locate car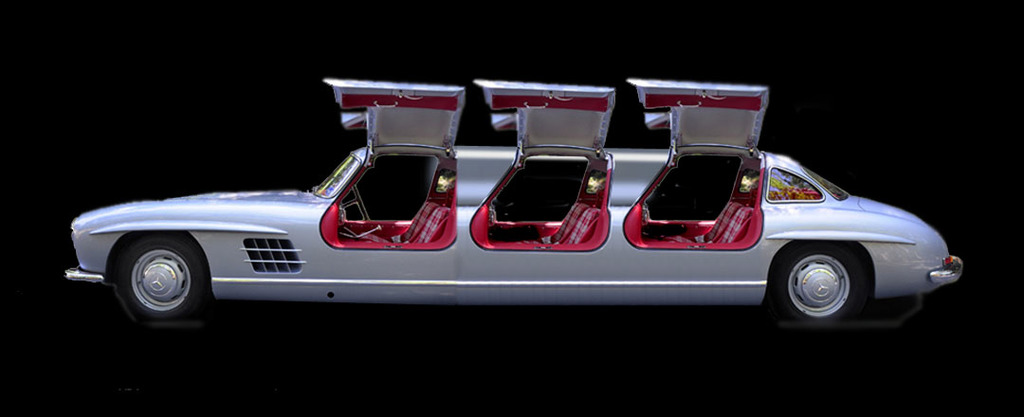
(69, 76, 971, 325)
